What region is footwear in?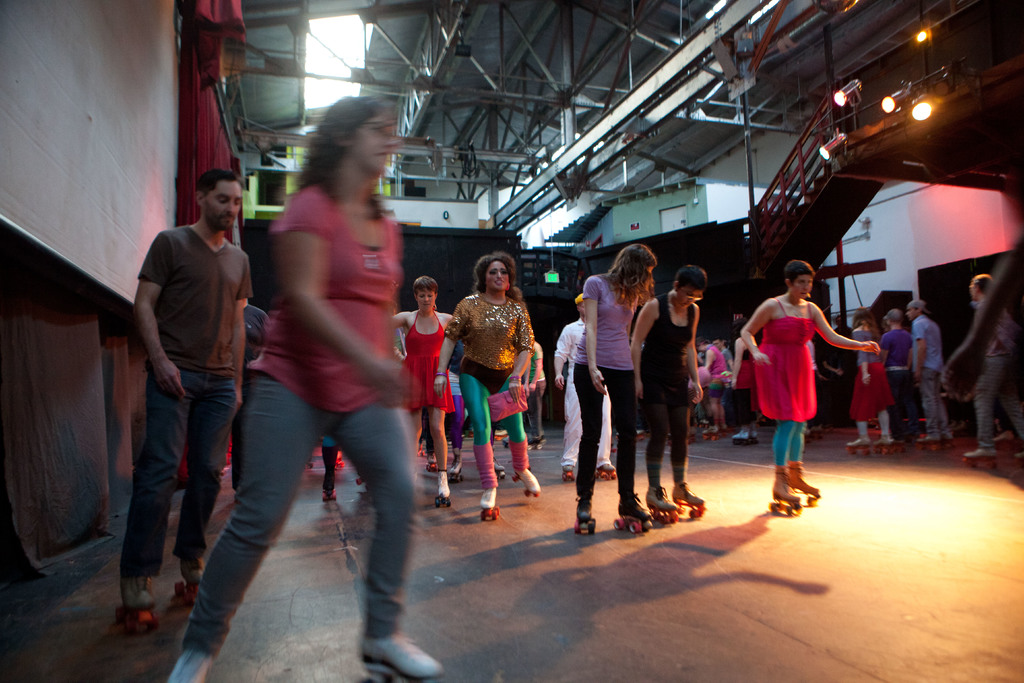
700:423:716:436.
